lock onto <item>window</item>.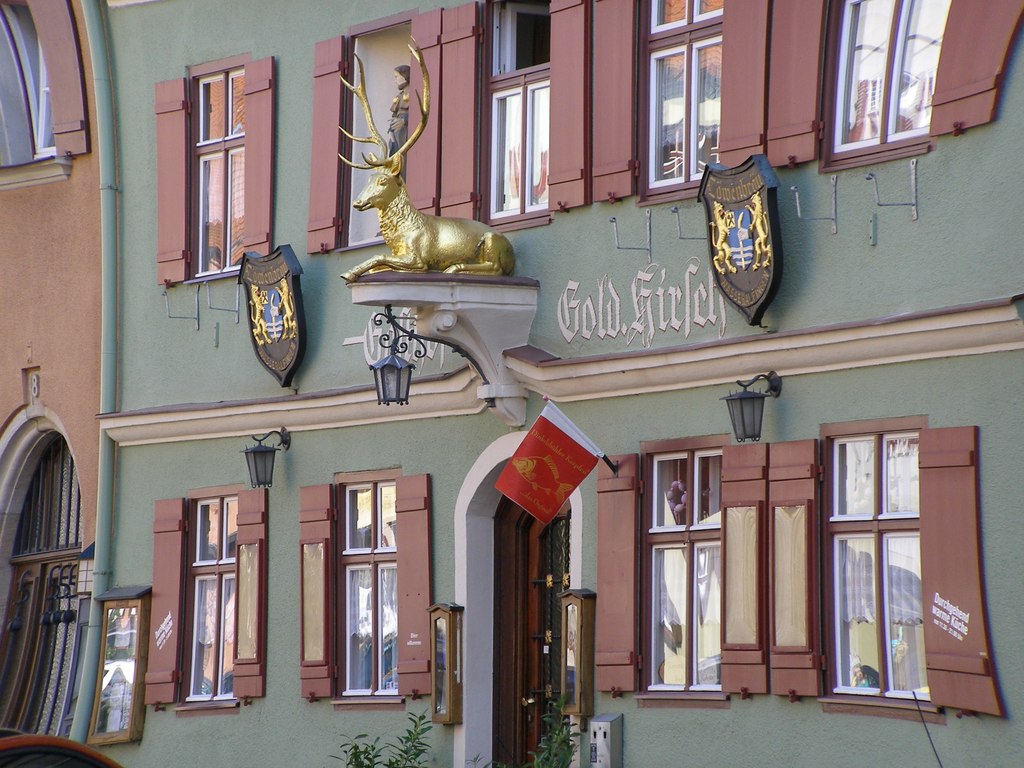
Locked: 832,381,956,705.
